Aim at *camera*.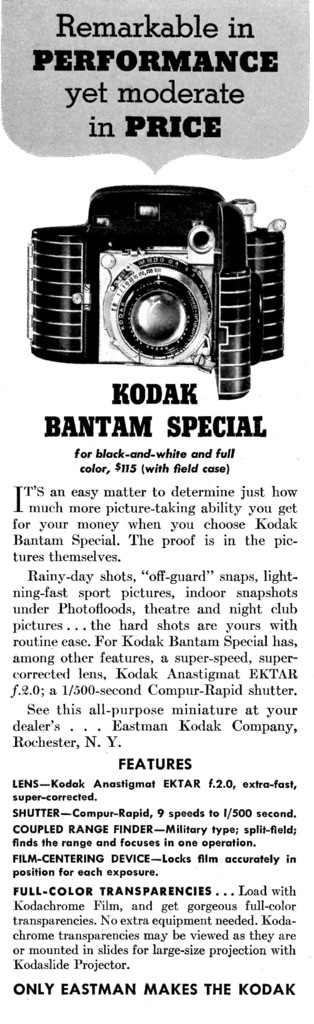
Aimed at <region>30, 183, 291, 405</region>.
